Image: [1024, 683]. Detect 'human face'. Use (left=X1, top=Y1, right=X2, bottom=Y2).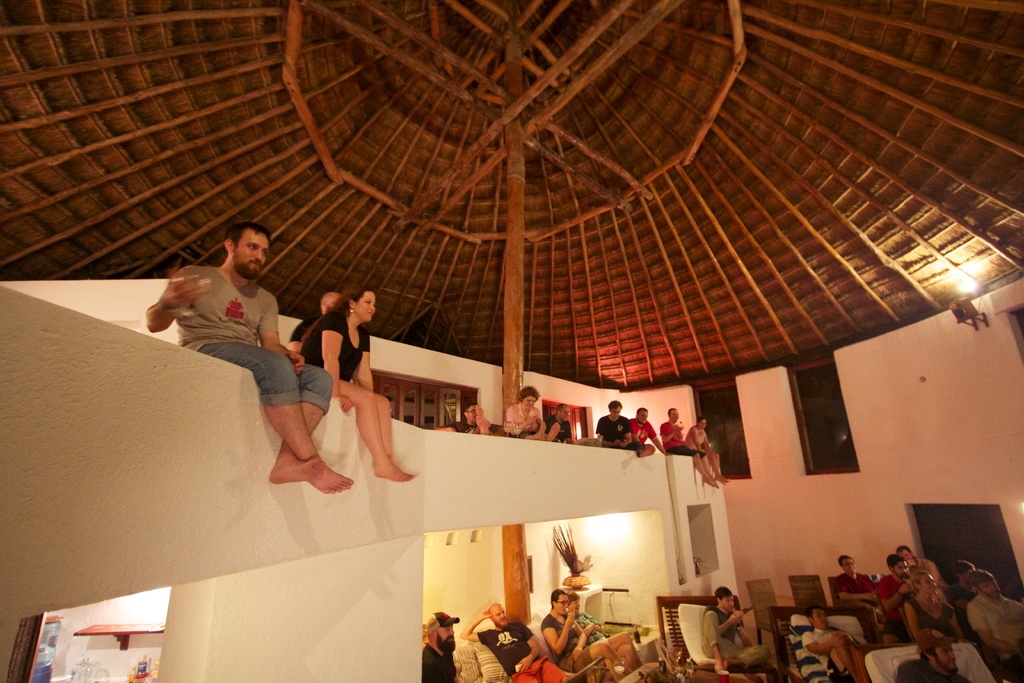
(left=520, top=395, right=534, bottom=411).
